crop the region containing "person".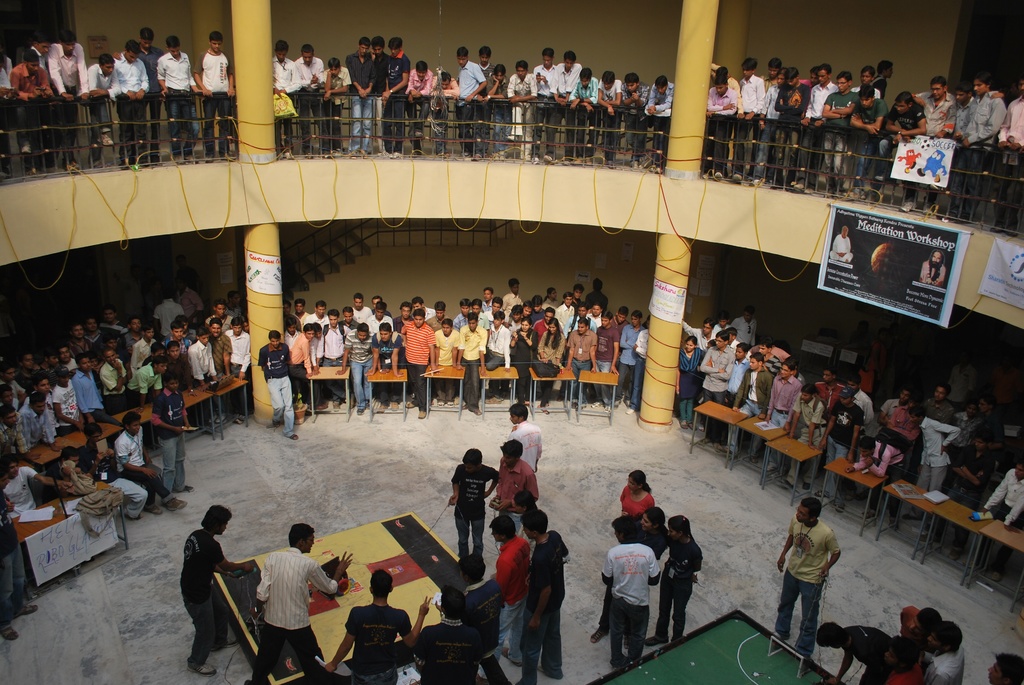
Crop region: [x1=305, y1=299, x2=329, y2=328].
